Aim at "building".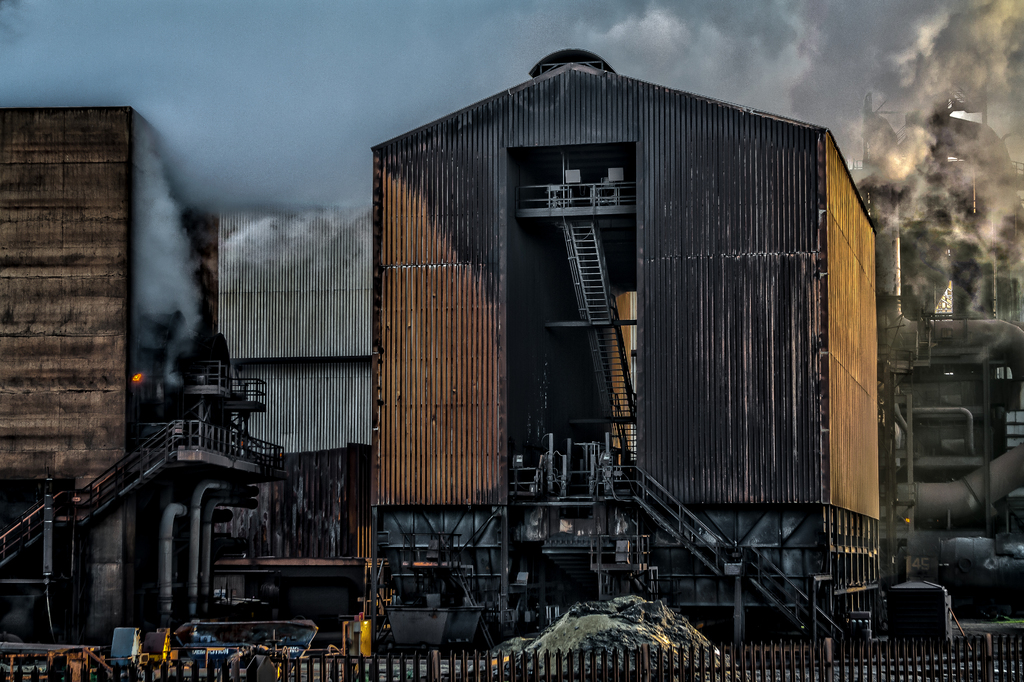
Aimed at (181, 202, 376, 638).
